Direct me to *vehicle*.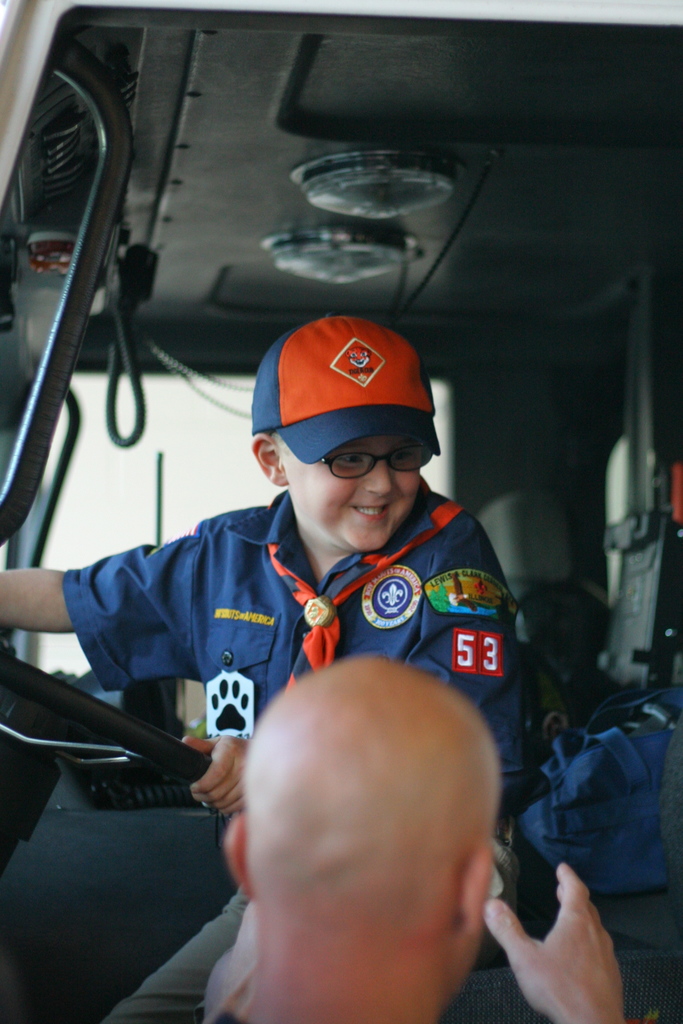
Direction: BBox(0, 0, 682, 1023).
